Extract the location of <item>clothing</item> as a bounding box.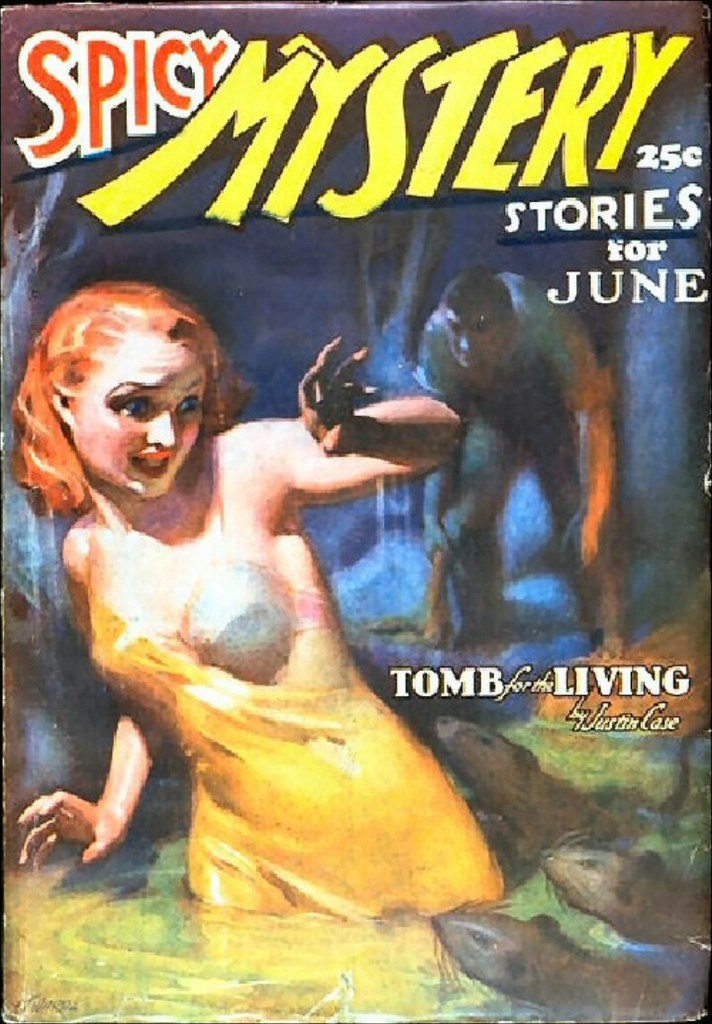
select_region(89, 410, 506, 911).
